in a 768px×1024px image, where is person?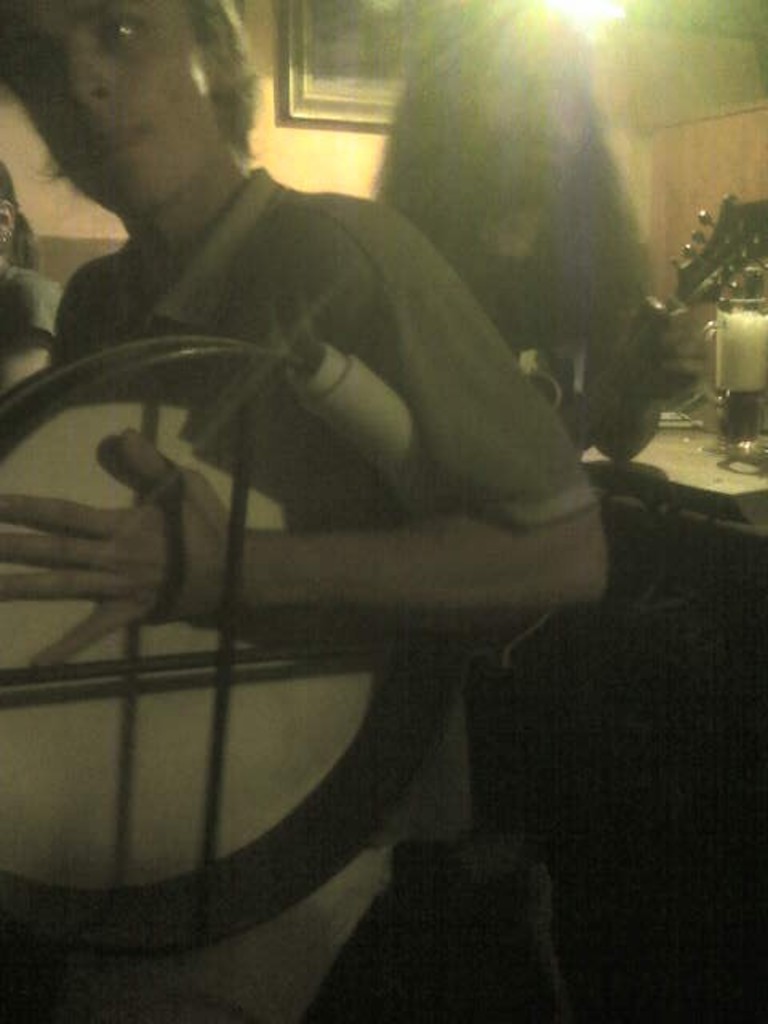
box(373, 6, 712, 685).
